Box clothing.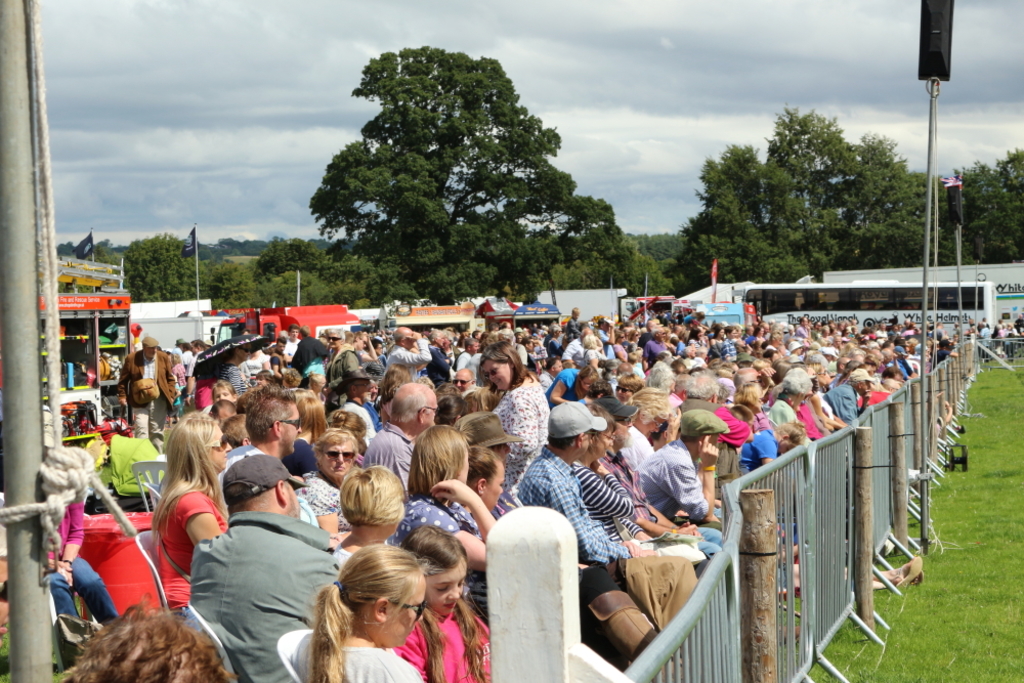
[left=389, top=614, right=489, bottom=682].
